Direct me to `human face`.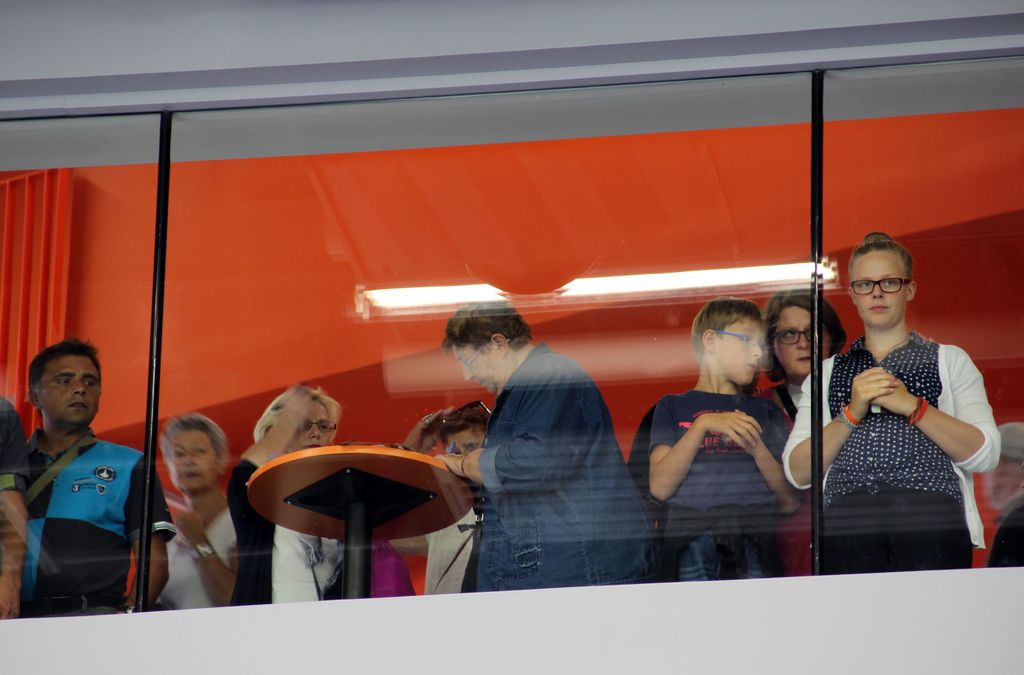
Direction: 849:239:909:326.
